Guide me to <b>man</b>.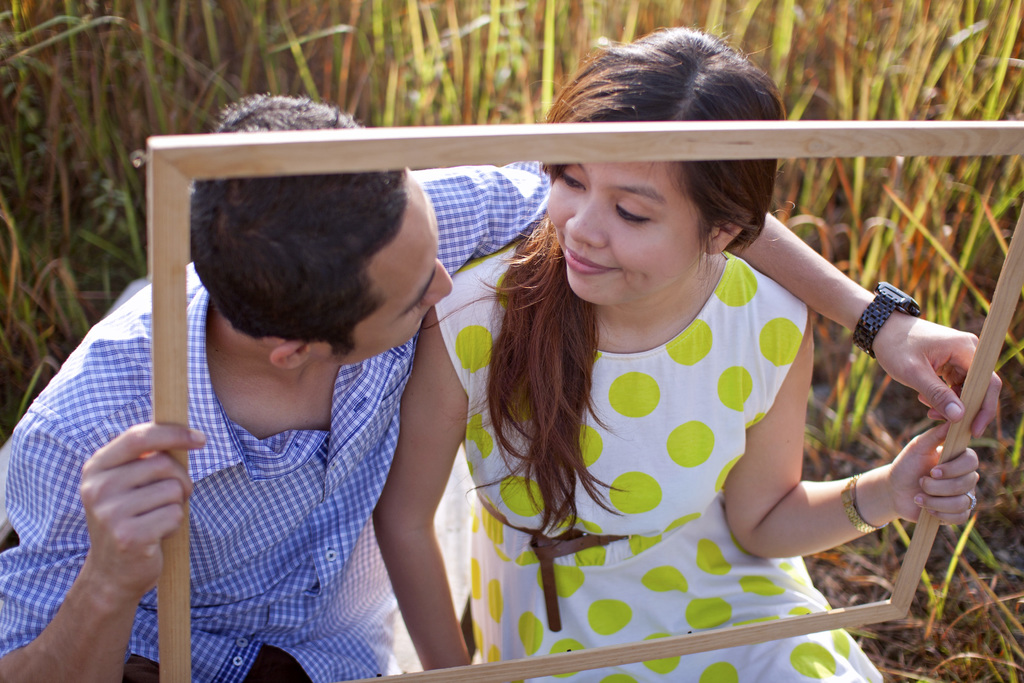
Guidance: [left=0, top=91, right=1005, bottom=682].
